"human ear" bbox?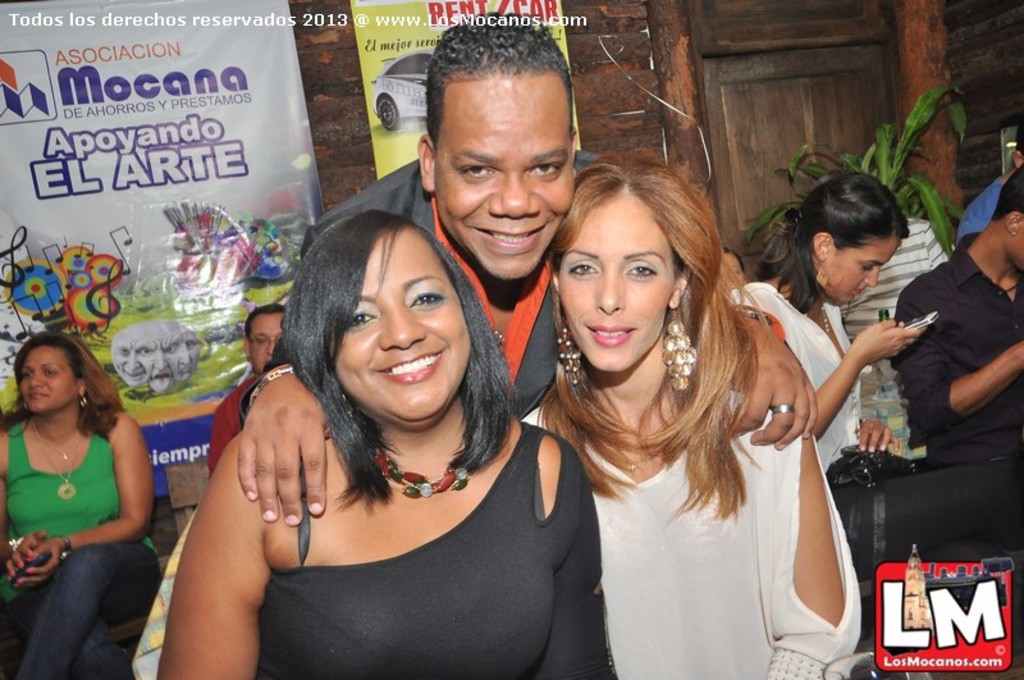
box=[76, 378, 87, 398]
